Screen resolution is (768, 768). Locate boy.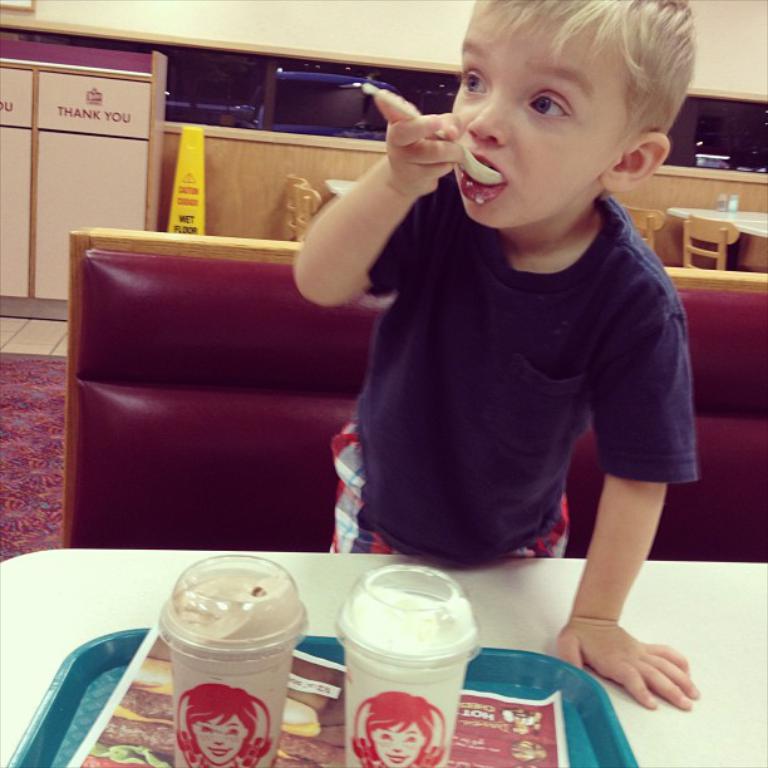
region(287, 5, 725, 617).
